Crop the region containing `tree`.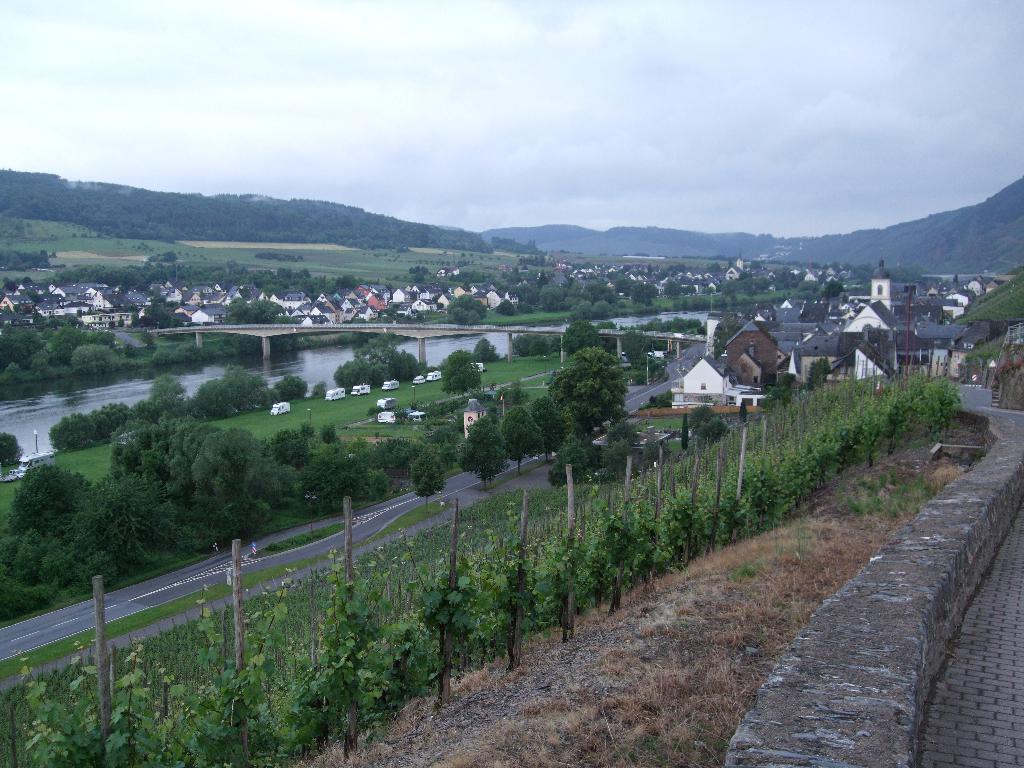
Crop region: (514, 336, 566, 355).
